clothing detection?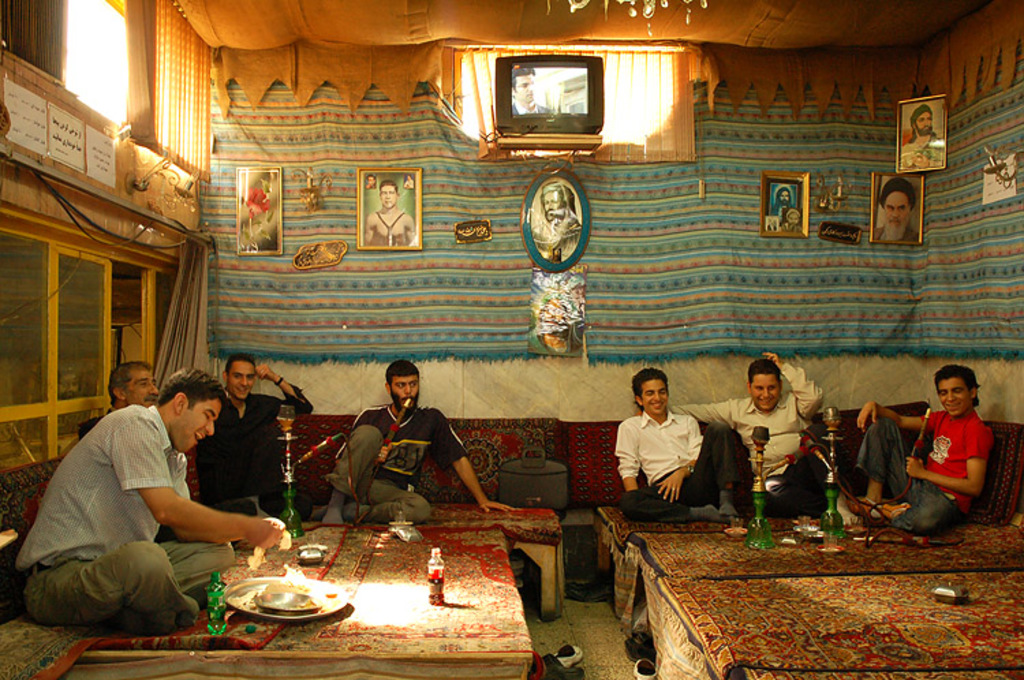
(25,527,251,644)
